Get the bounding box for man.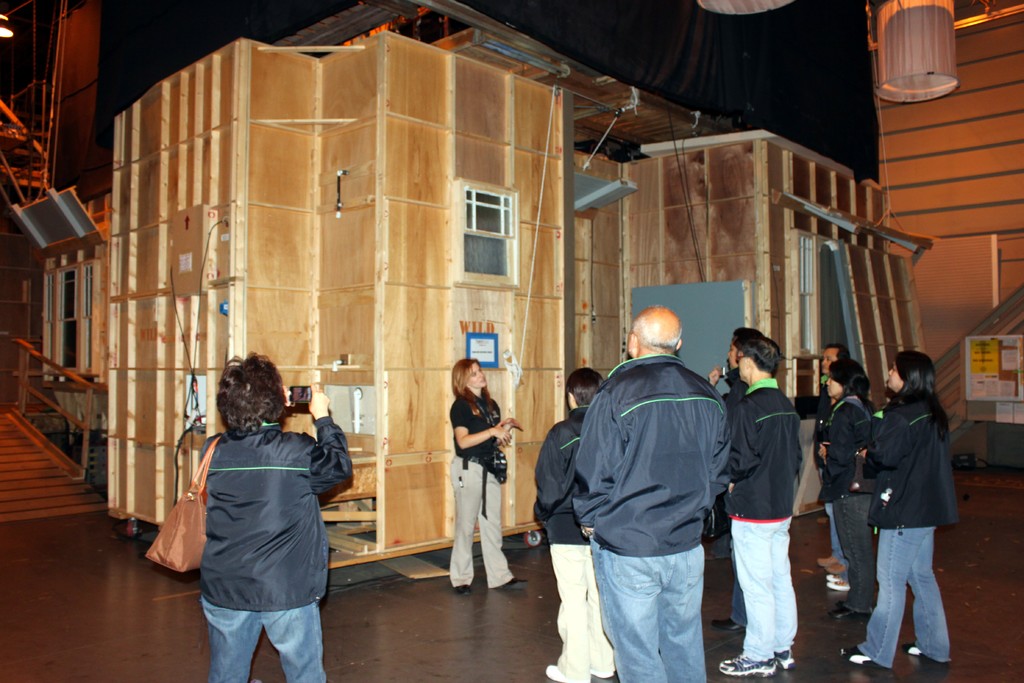
box=[813, 348, 845, 585].
